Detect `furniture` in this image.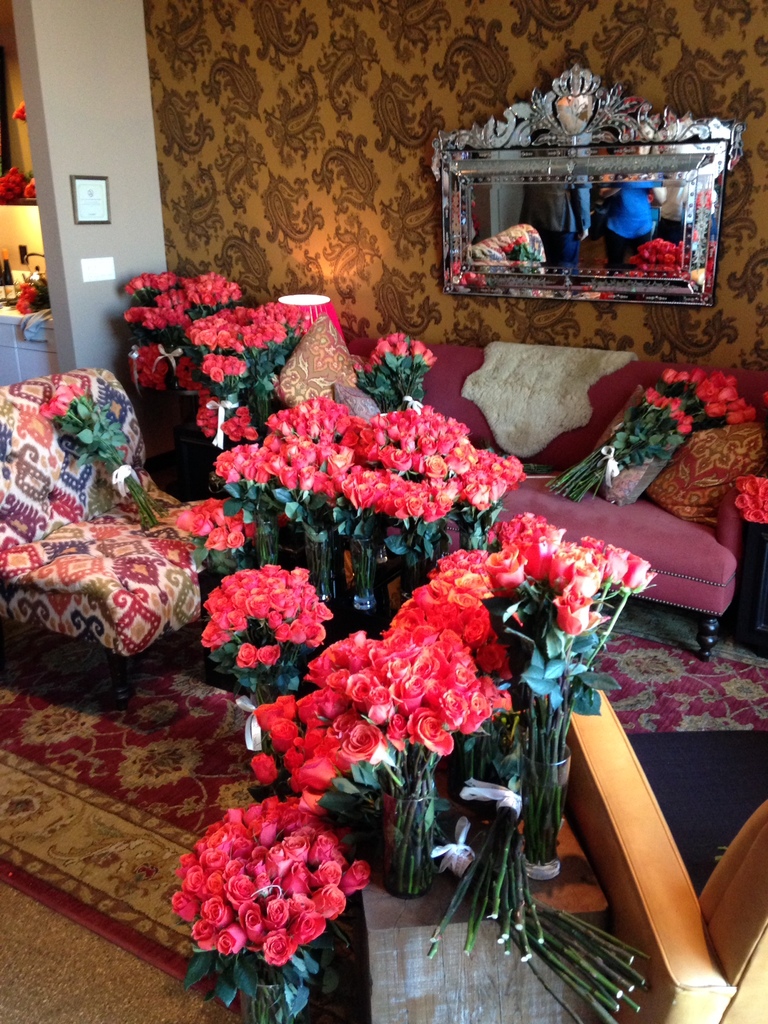
Detection: 111:358:225:505.
